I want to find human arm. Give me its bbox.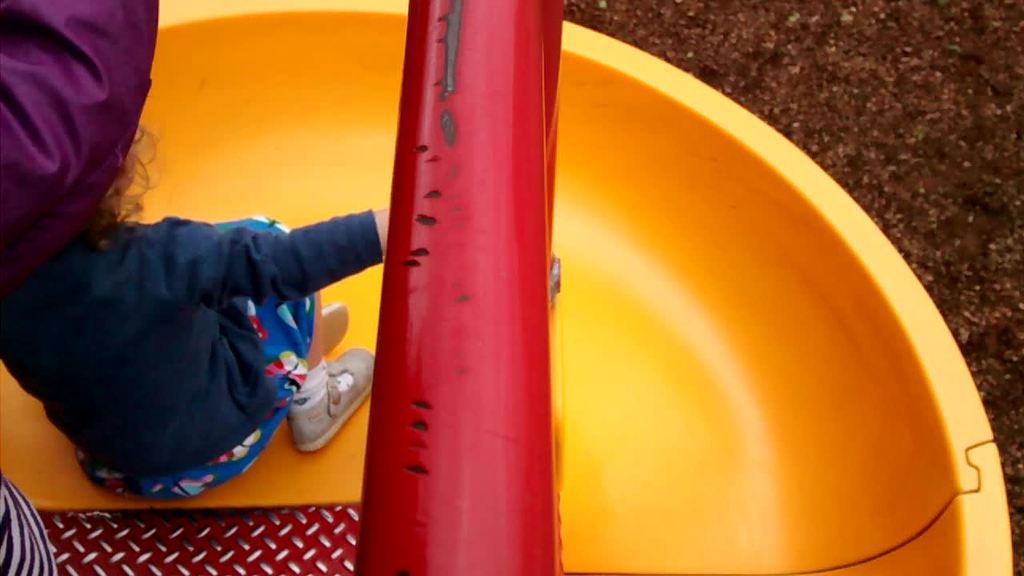
[225,191,384,311].
